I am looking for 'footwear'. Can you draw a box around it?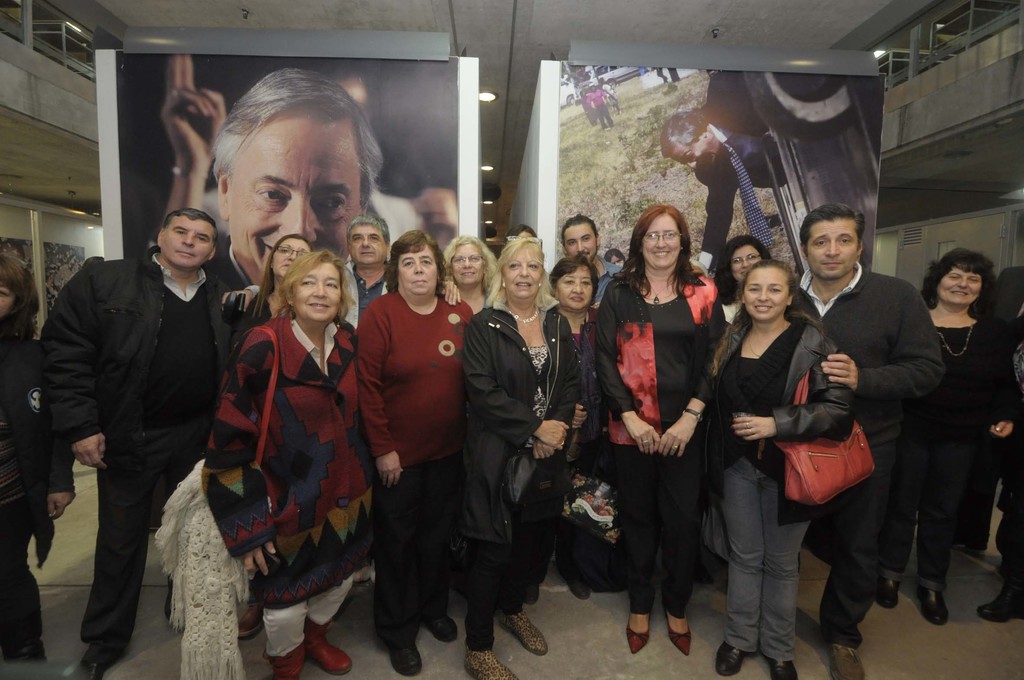
Sure, the bounding box is <region>237, 604, 260, 640</region>.
